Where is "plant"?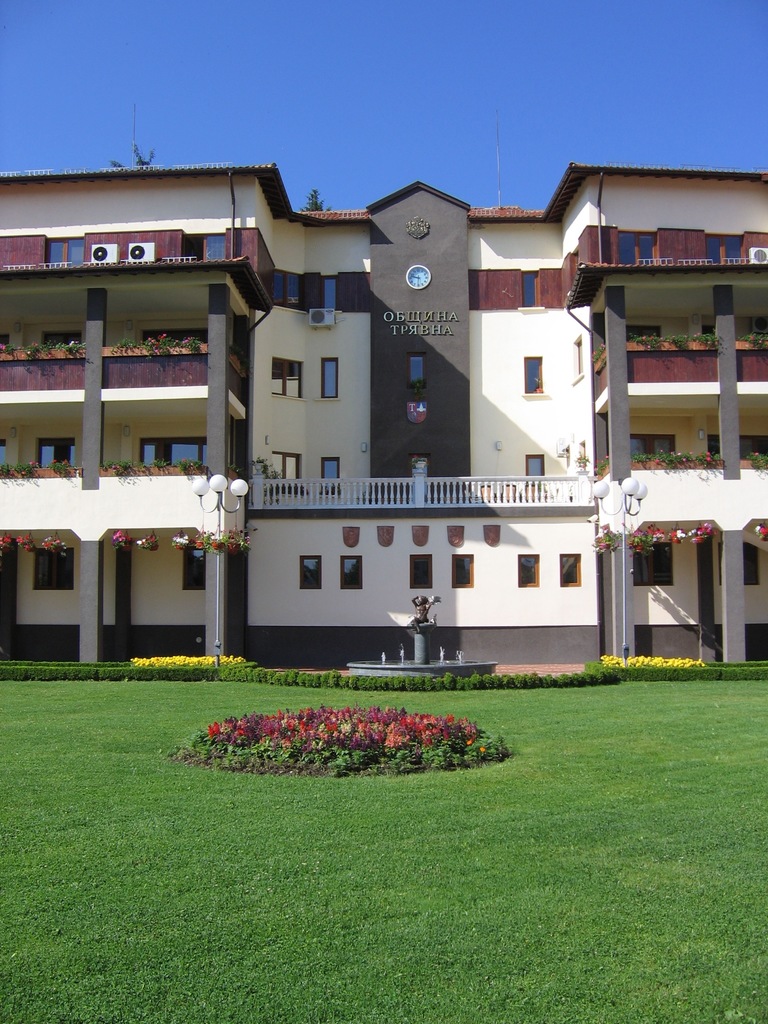
578,456,590,472.
